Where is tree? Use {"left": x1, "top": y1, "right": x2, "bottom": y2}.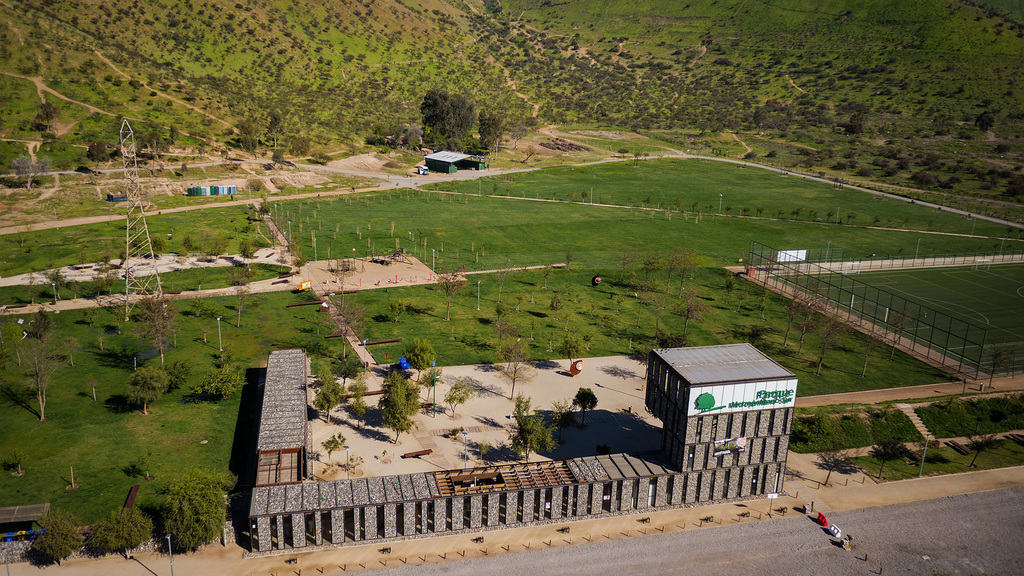
{"left": 227, "top": 266, "right": 256, "bottom": 324}.
